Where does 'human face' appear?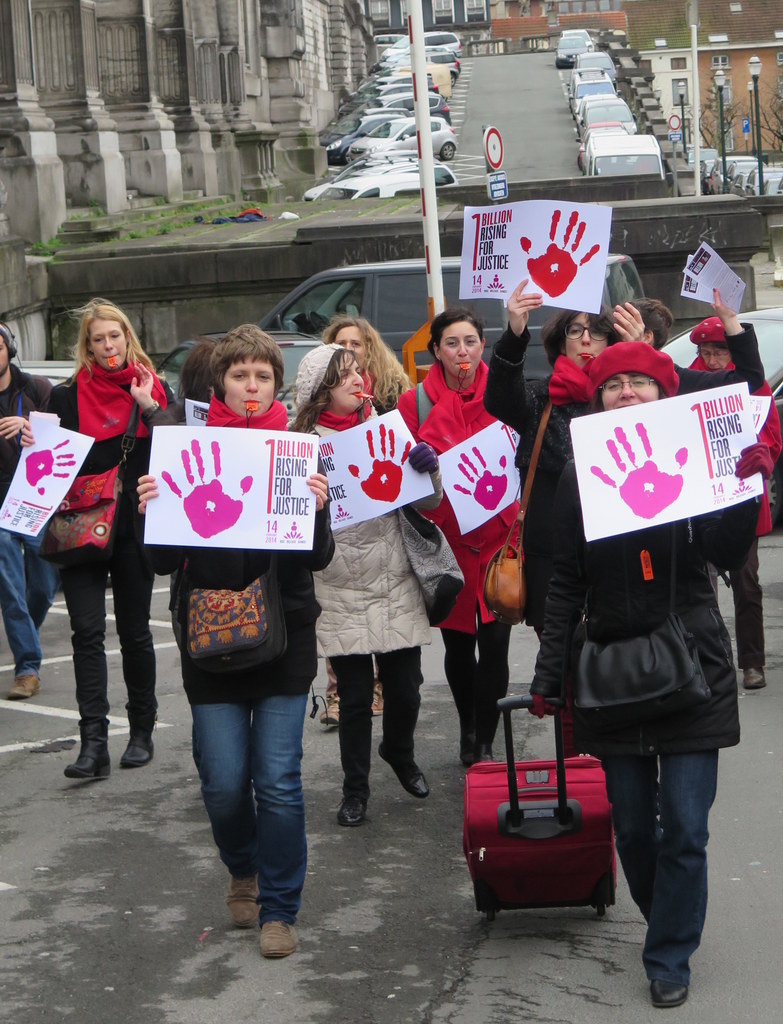
Appears at [x1=93, y1=321, x2=123, y2=363].
